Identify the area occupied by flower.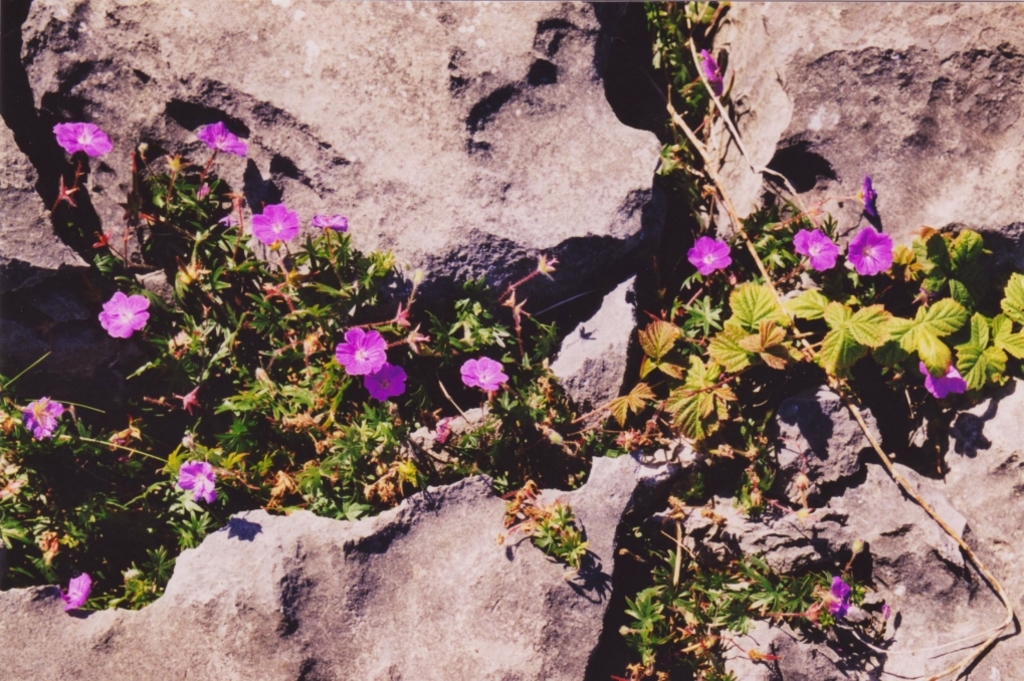
Area: select_region(62, 576, 93, 615).
